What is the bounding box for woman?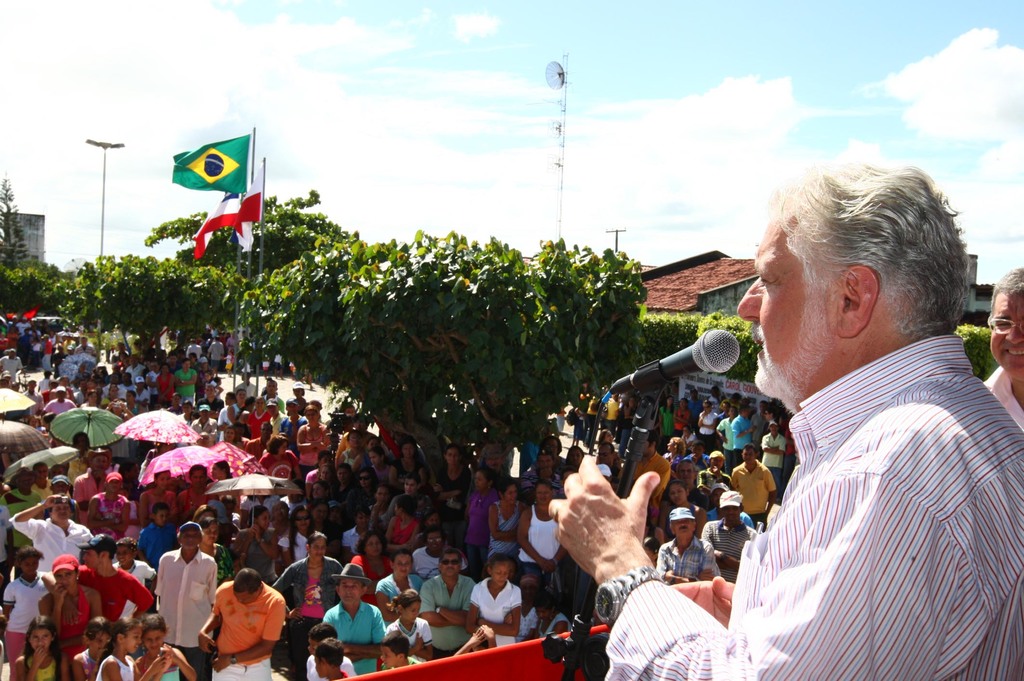
<region>132, 467, 175, 527</region>.
